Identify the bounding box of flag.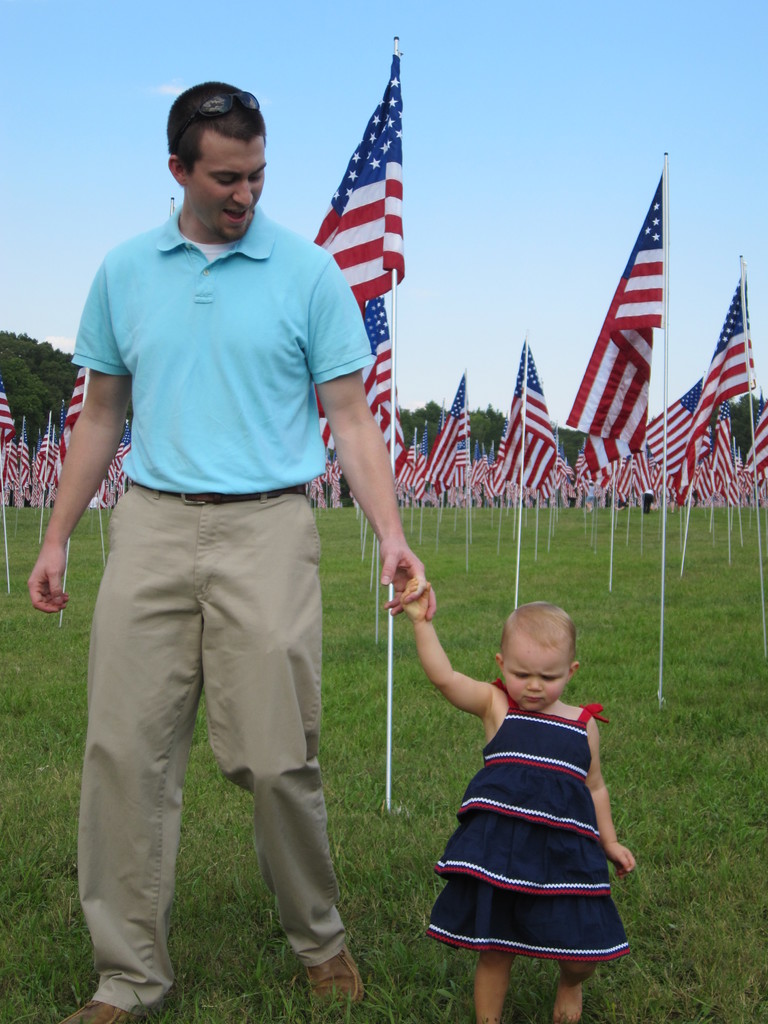
x1=72 y1=365 x2=93 y2=426.
